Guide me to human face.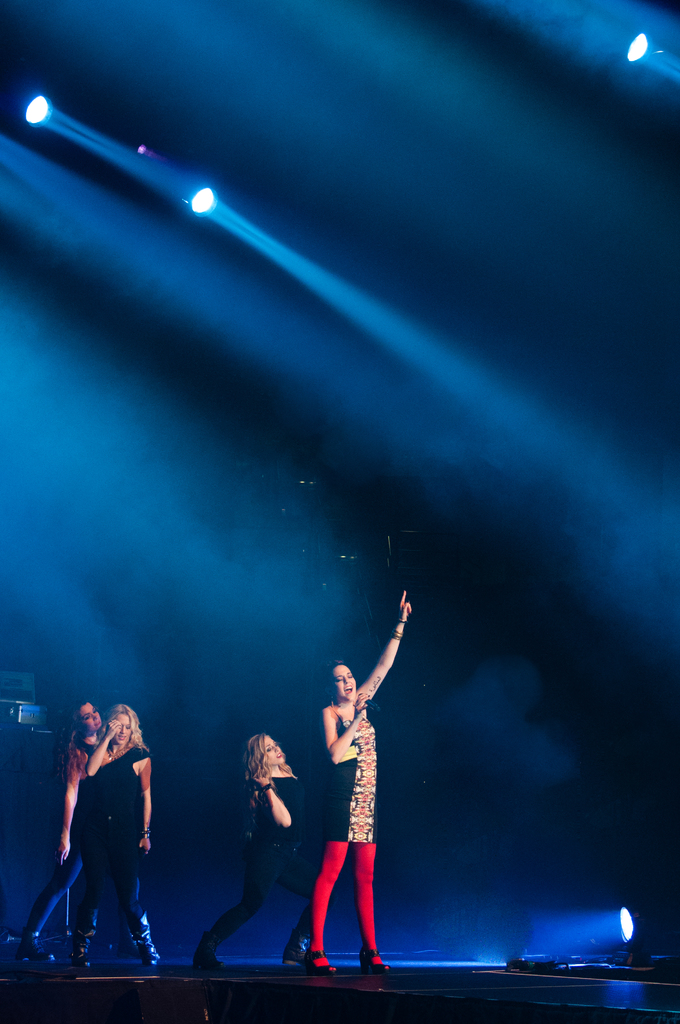
Guidance: region(82, 700, 104, 737).
